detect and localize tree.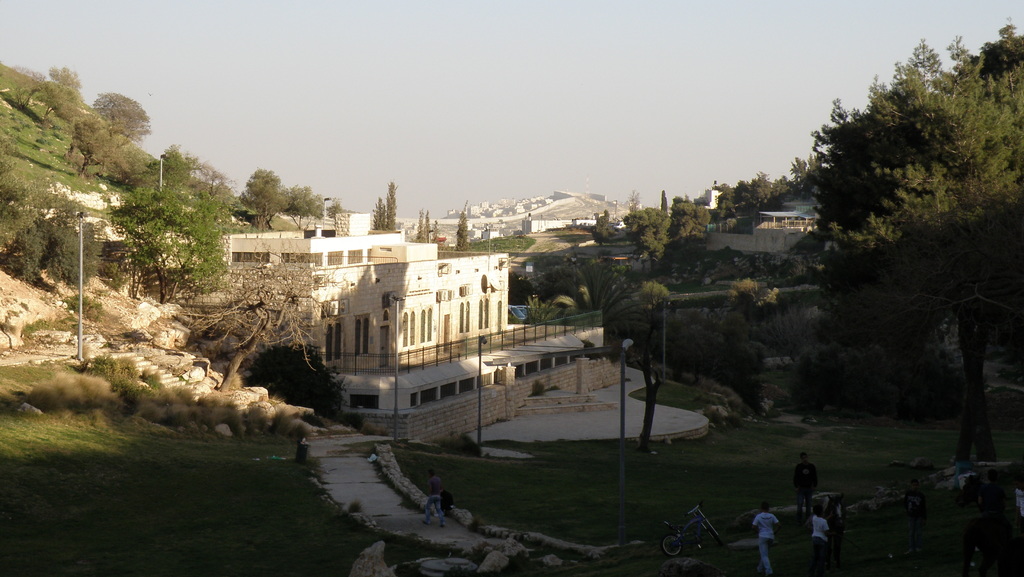
Localized at left=5, top=63, right=81, bottom=130.
